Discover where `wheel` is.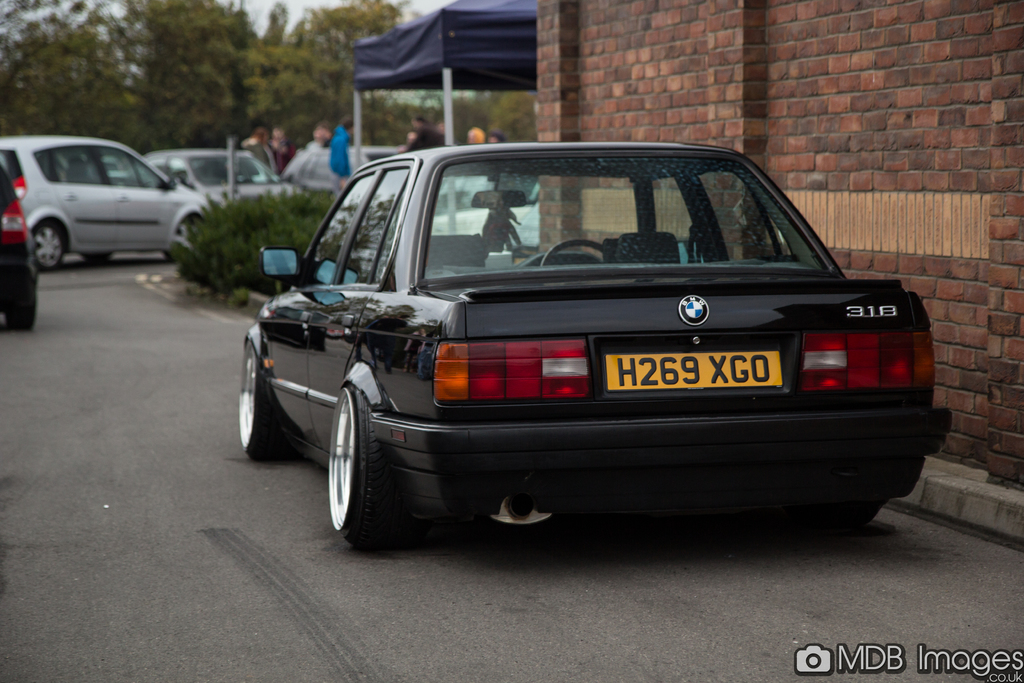
Discovered at l=326, t=379, r=395, b=552.
